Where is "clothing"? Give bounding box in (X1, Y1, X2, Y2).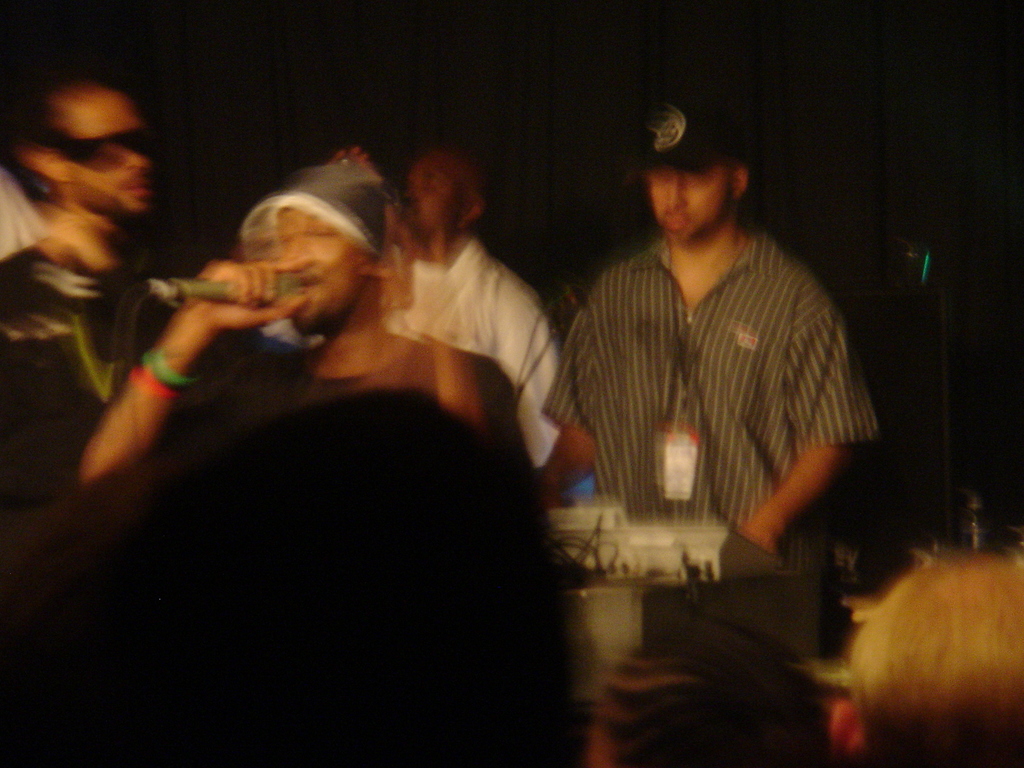
(154, 333, 544, 480).
